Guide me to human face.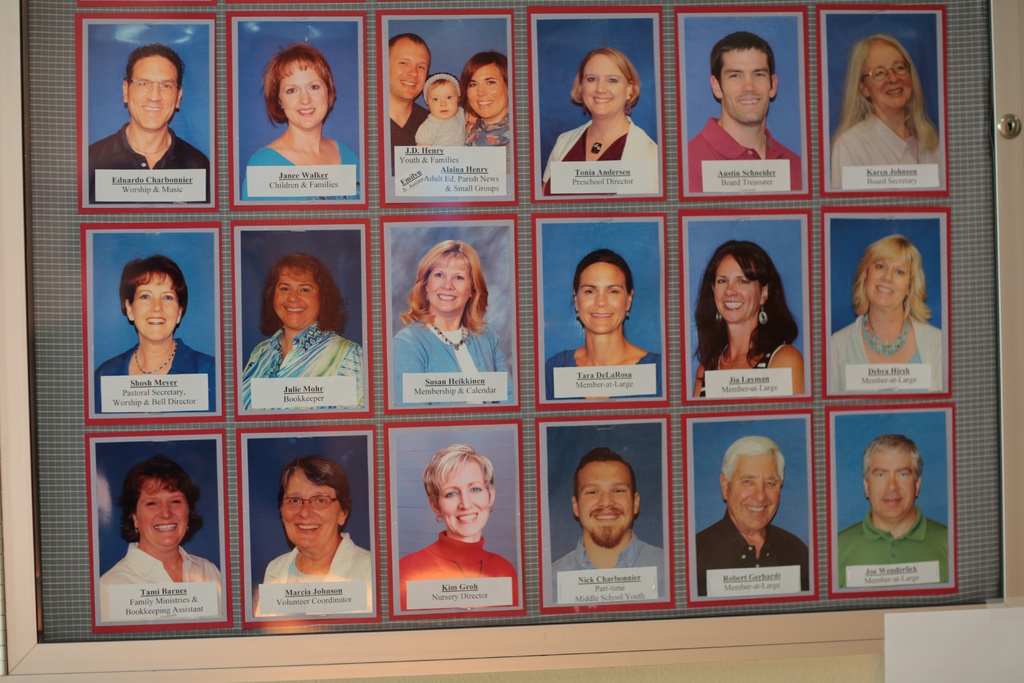
Guidance: [427,80,458,119].
